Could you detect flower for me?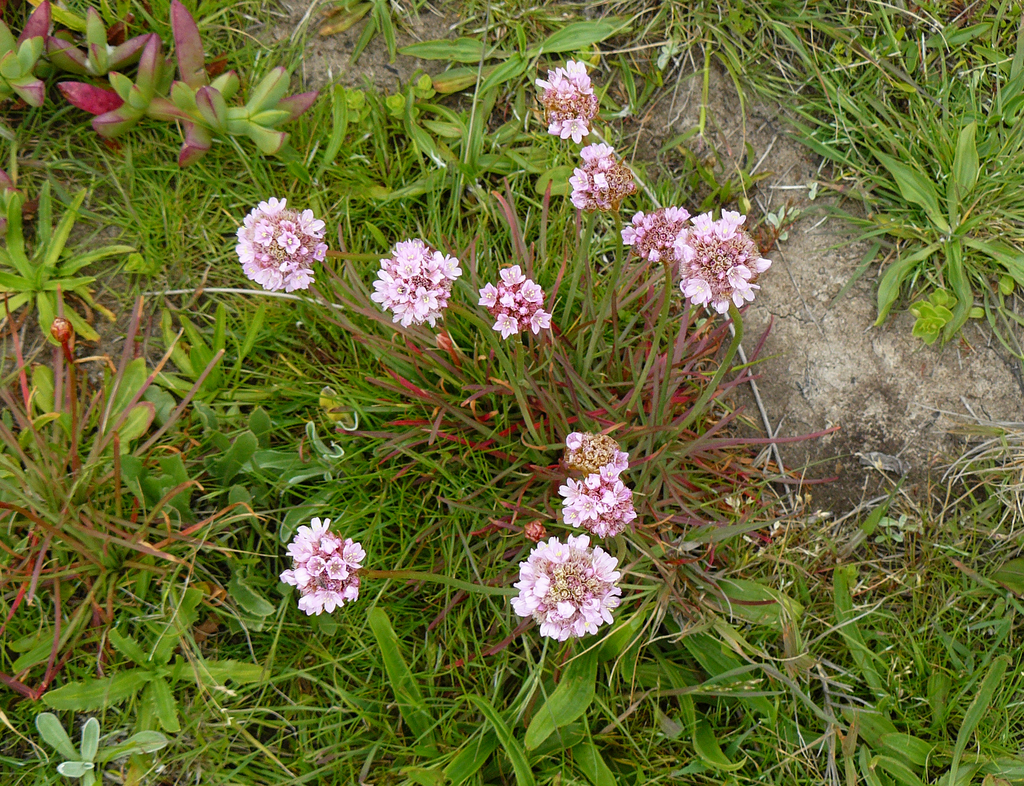
Detection result: (x1=621, y1=209, x2=694, y2=259).
